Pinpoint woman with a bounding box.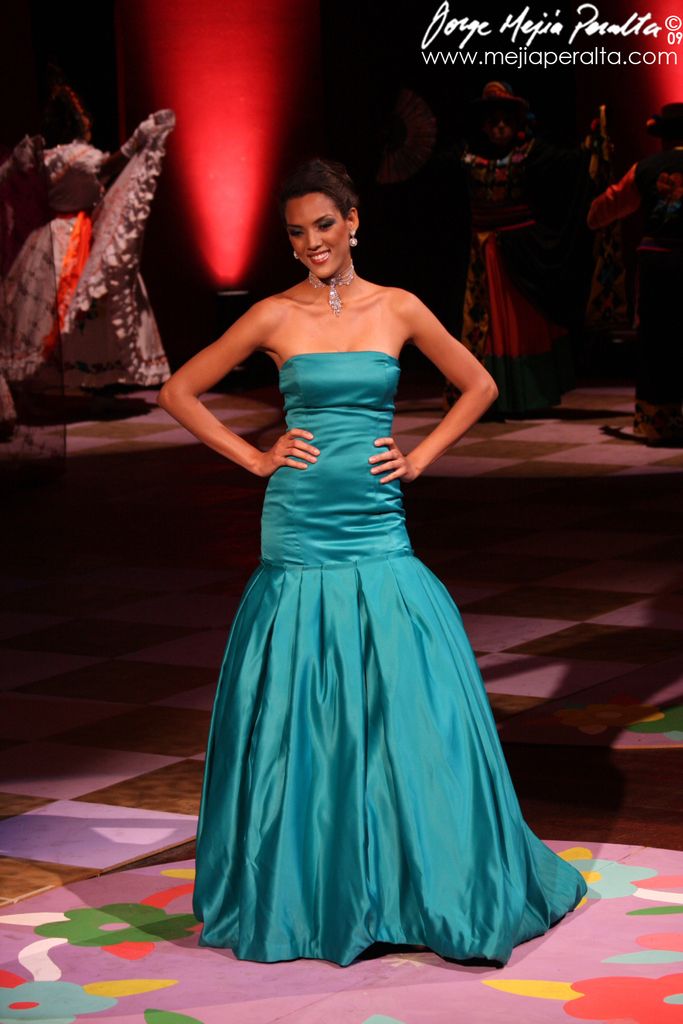
<region>152, 150, 597, 971</region>.
